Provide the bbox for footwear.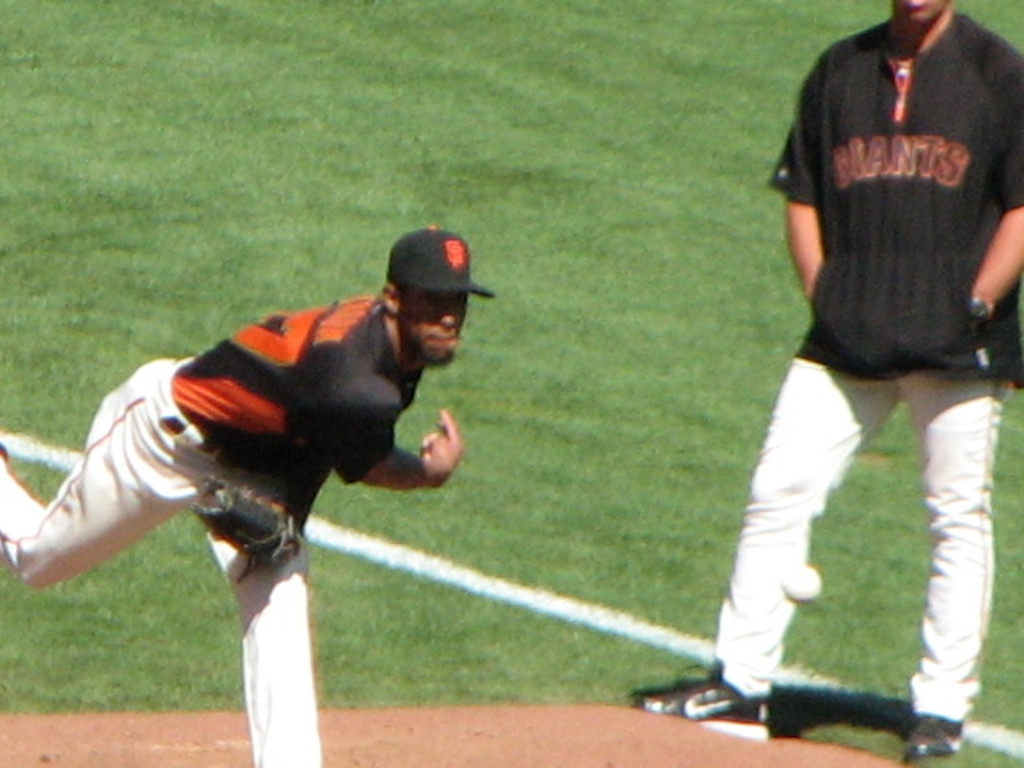
(626, 662, 770, 746).
